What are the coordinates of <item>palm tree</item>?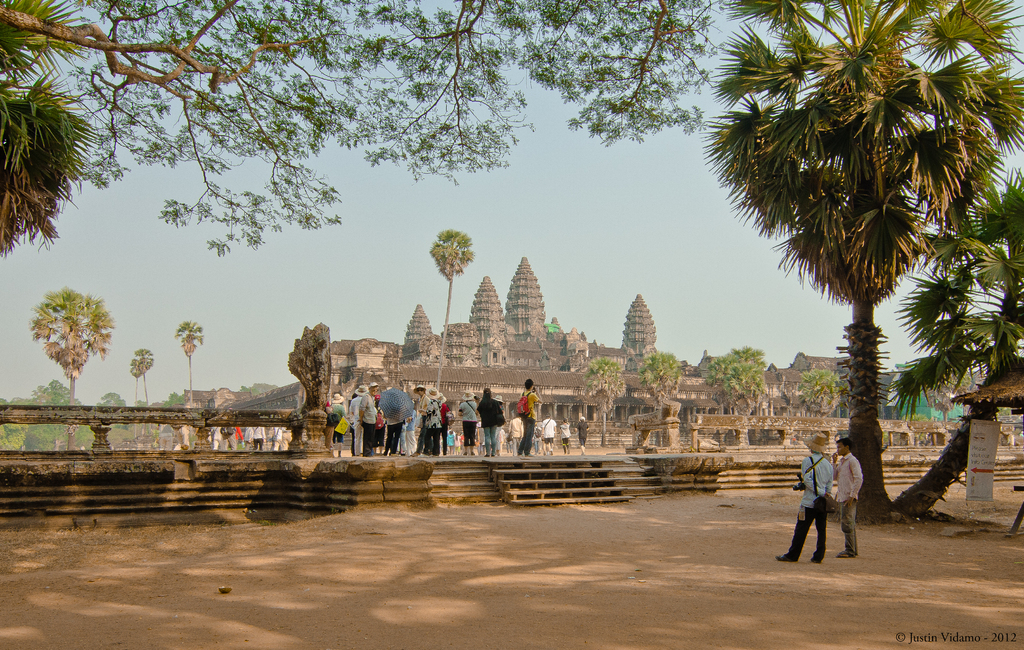
(703, 348, 772, 419).
